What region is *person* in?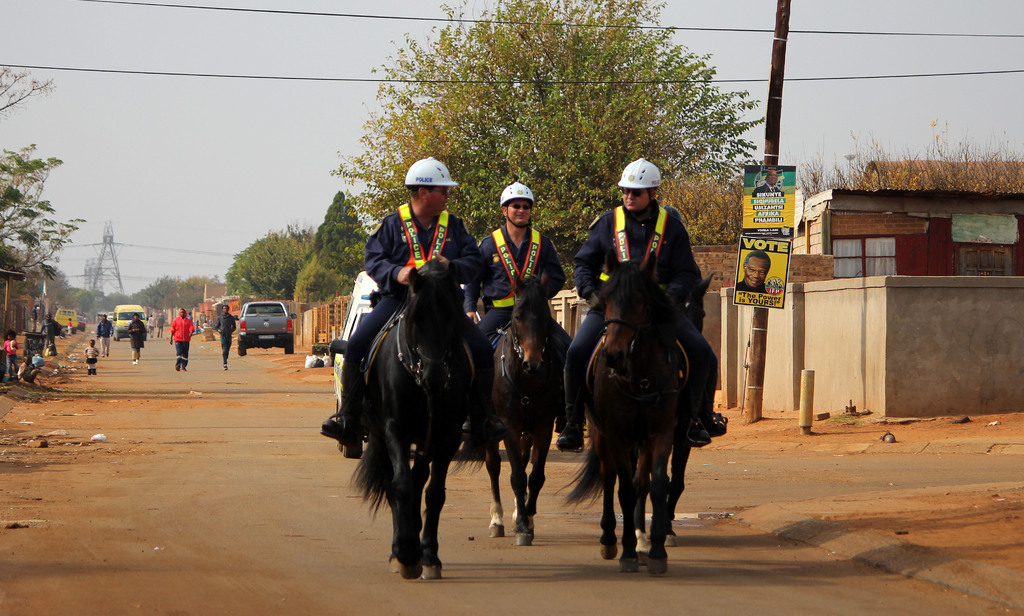
box=[215, 307, 236, 369].
